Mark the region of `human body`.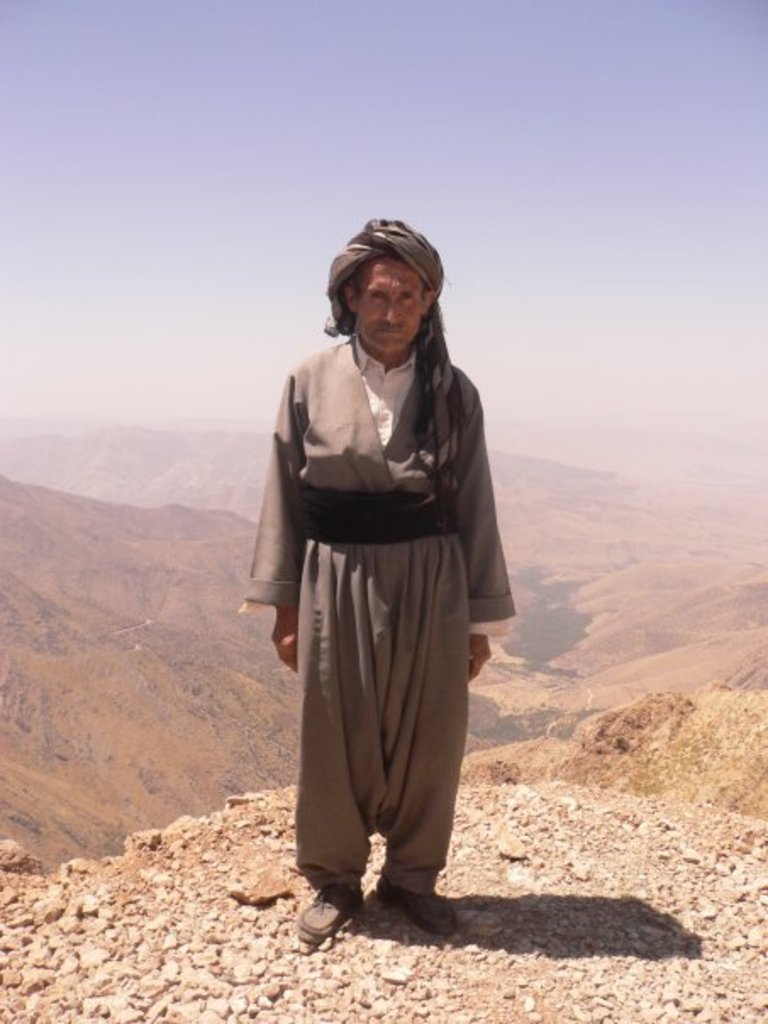
Region: 259 175 510 919.
